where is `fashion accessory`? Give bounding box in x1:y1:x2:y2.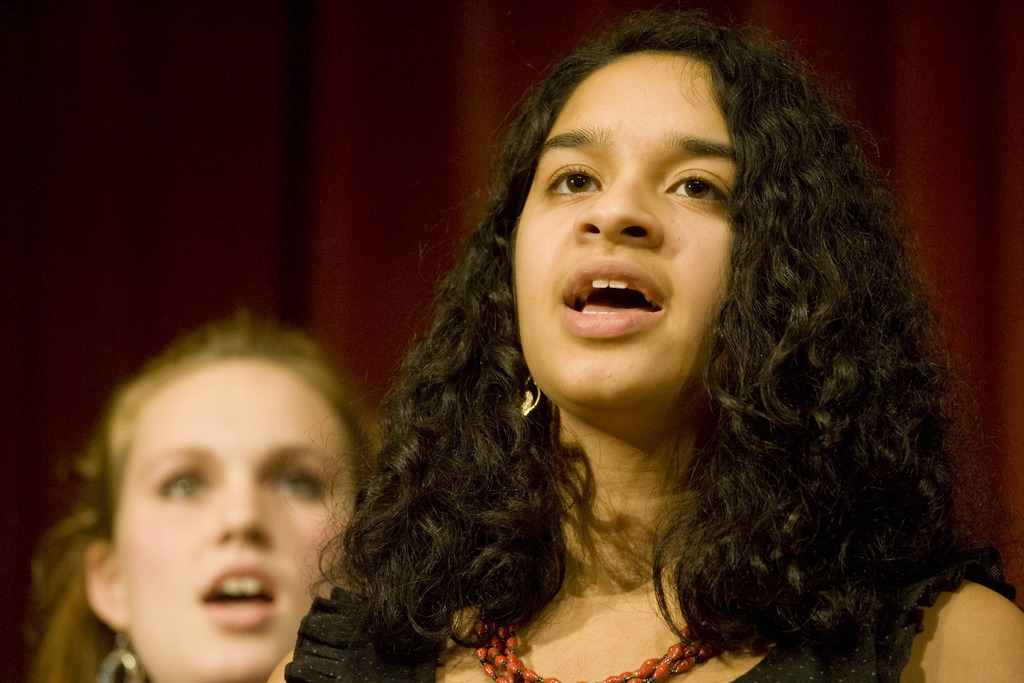
93:629:141:682.
